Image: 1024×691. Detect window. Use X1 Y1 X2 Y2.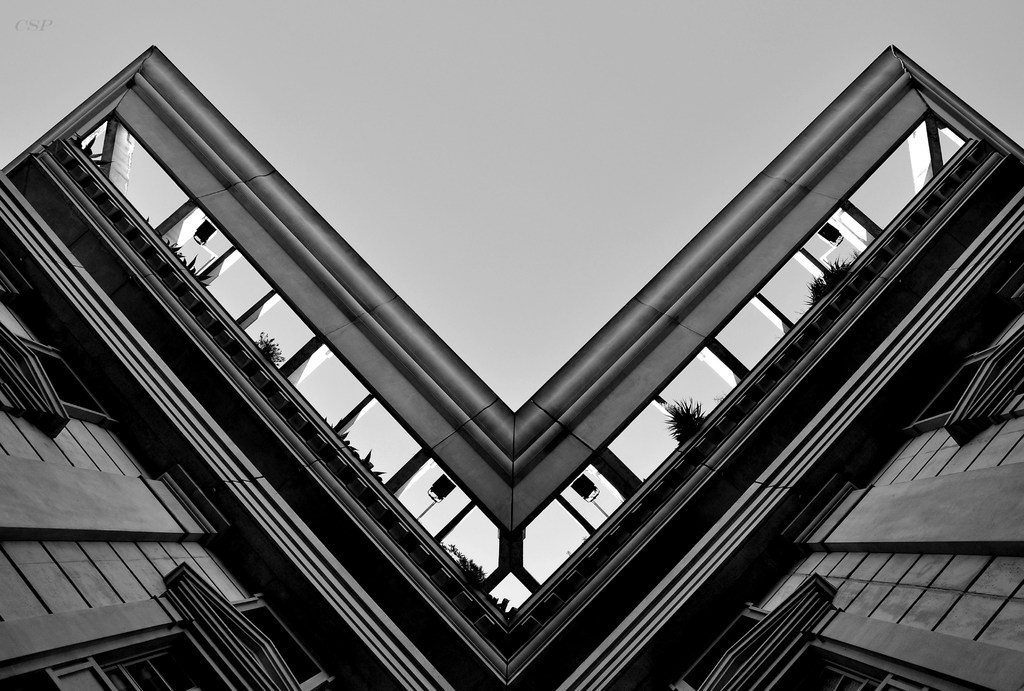
867 102 964 218.
